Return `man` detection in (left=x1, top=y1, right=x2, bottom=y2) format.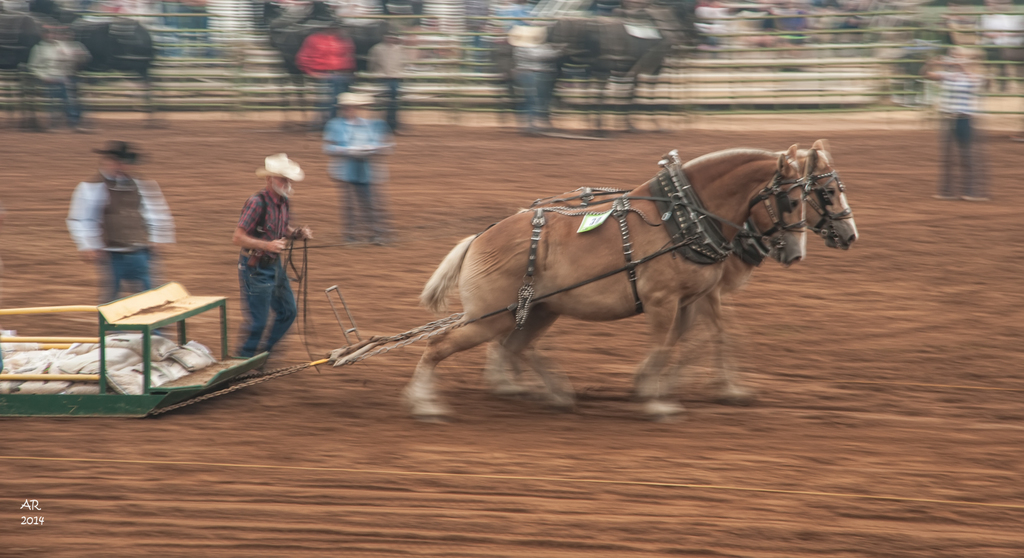
(left=218, top=161, right=302, bottom=359).
